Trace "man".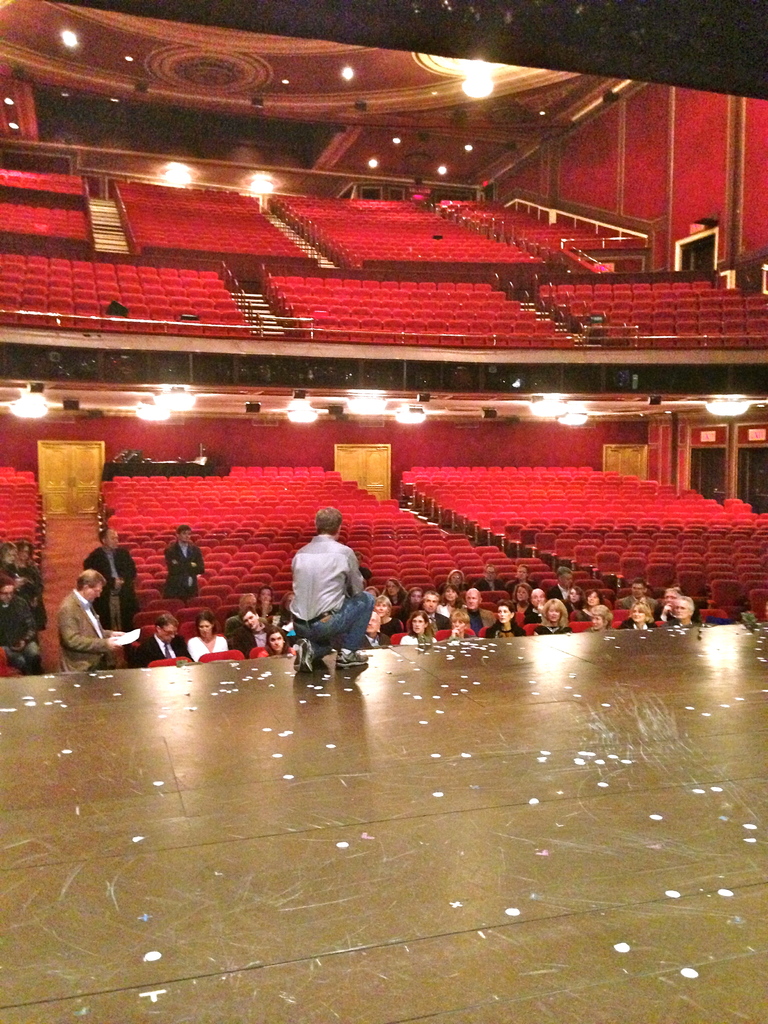
Traced to box=[71, 519, 141, 582].
